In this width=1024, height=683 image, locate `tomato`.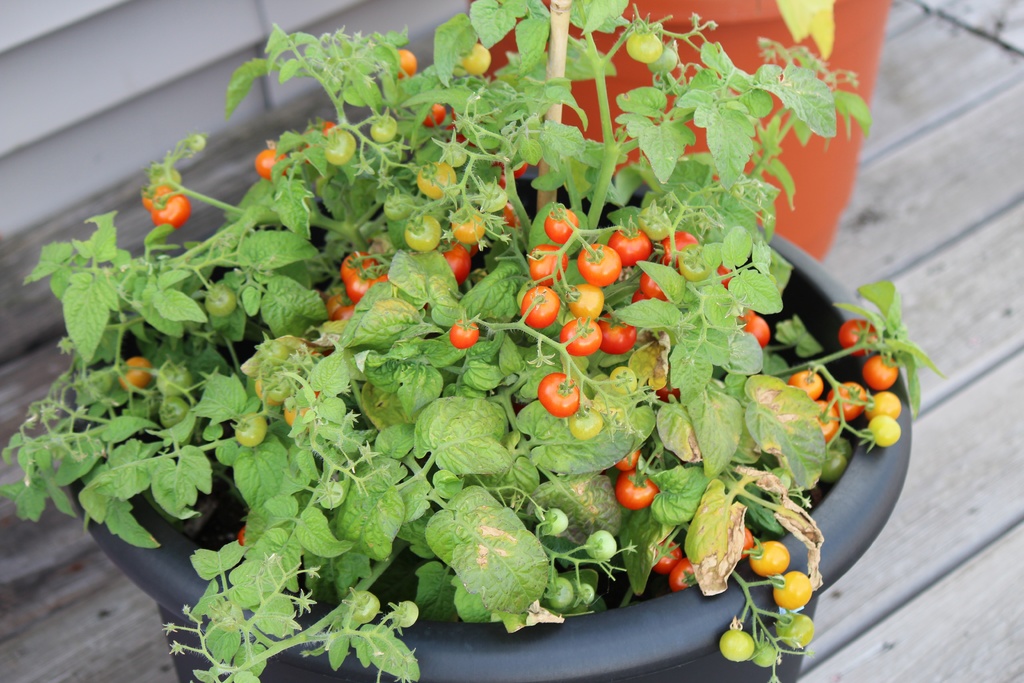
Bounding box: [235, 416, 272, 447].
